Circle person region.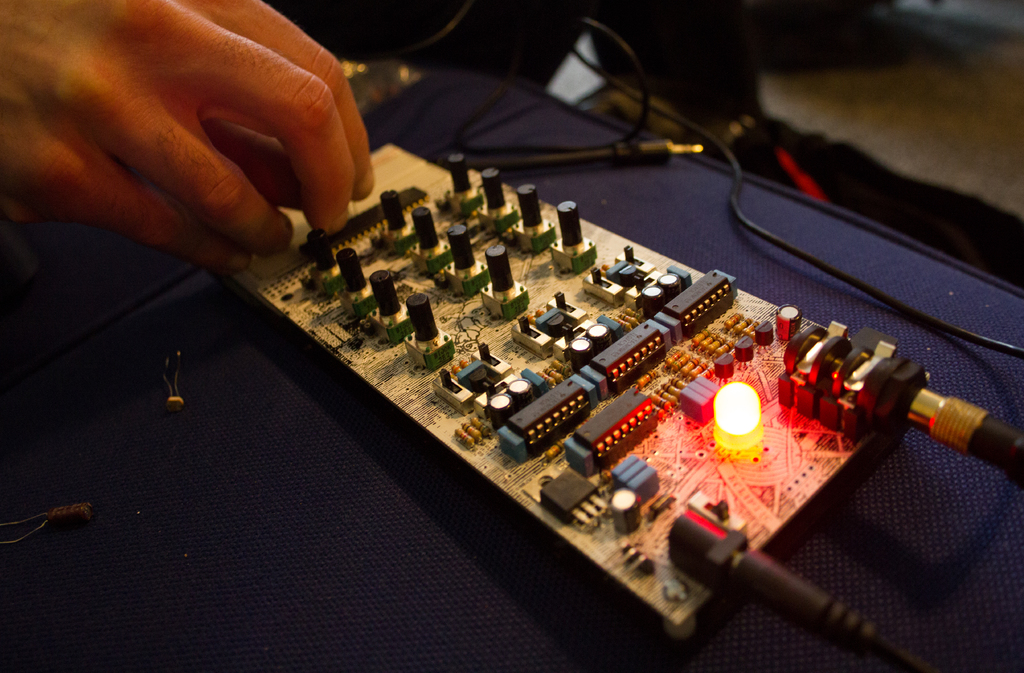
Region: [x1=0, y1=0, x2=376, y2=280].
